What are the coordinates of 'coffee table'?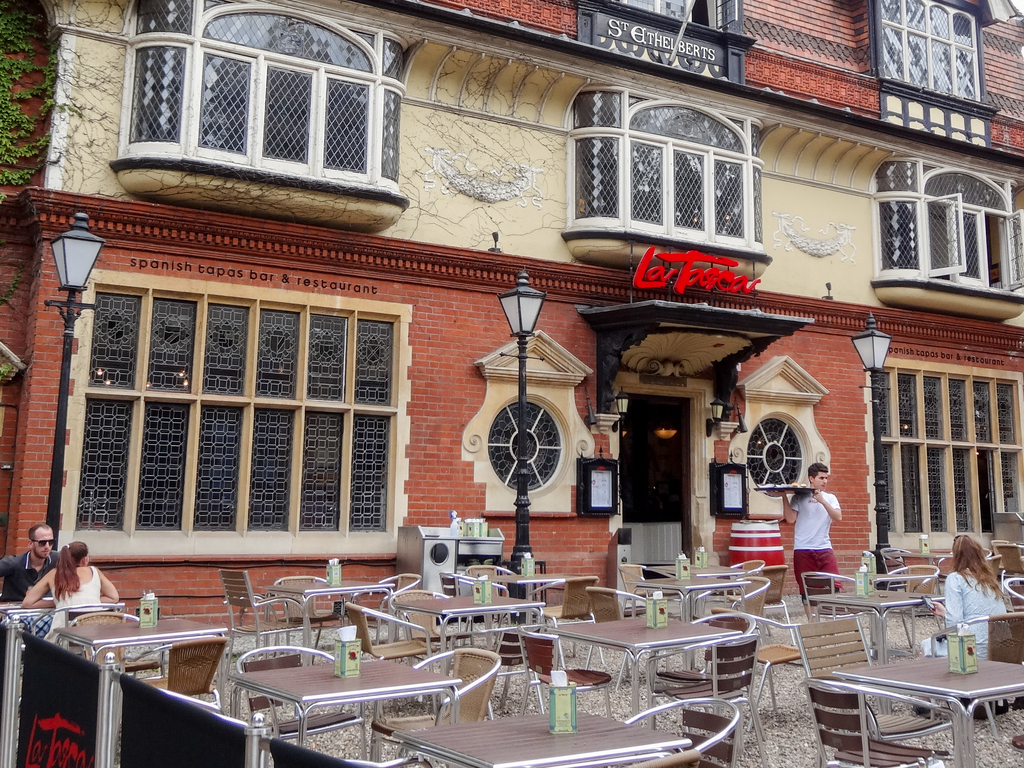
Rect(632, 568, 758, 616).
